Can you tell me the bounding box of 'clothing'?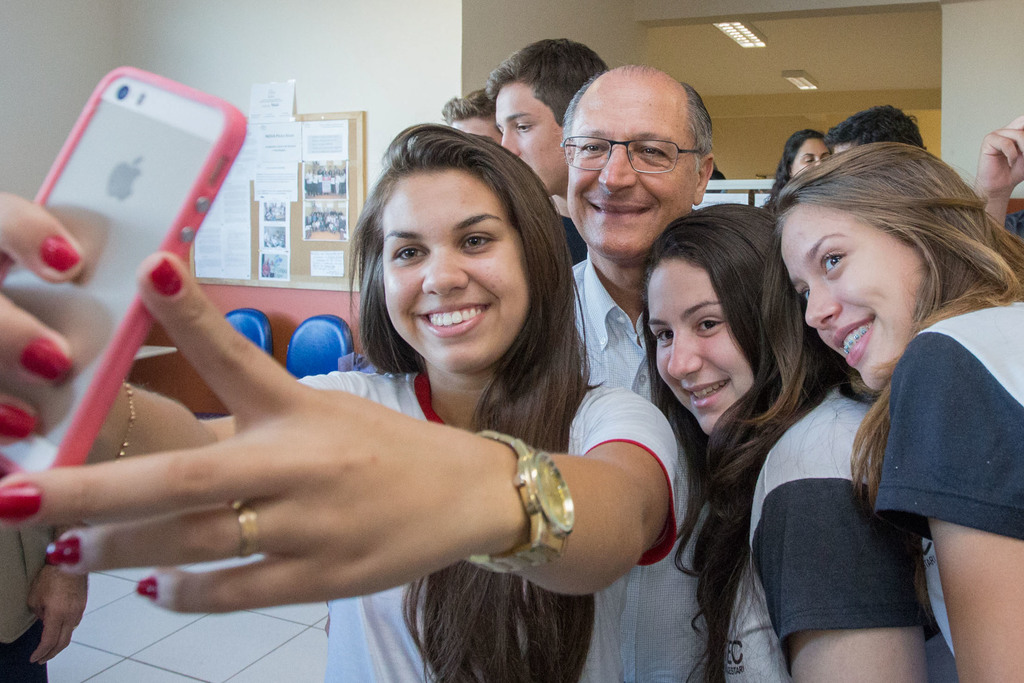
x1=301, y1=370, x2=676, y2=682.
